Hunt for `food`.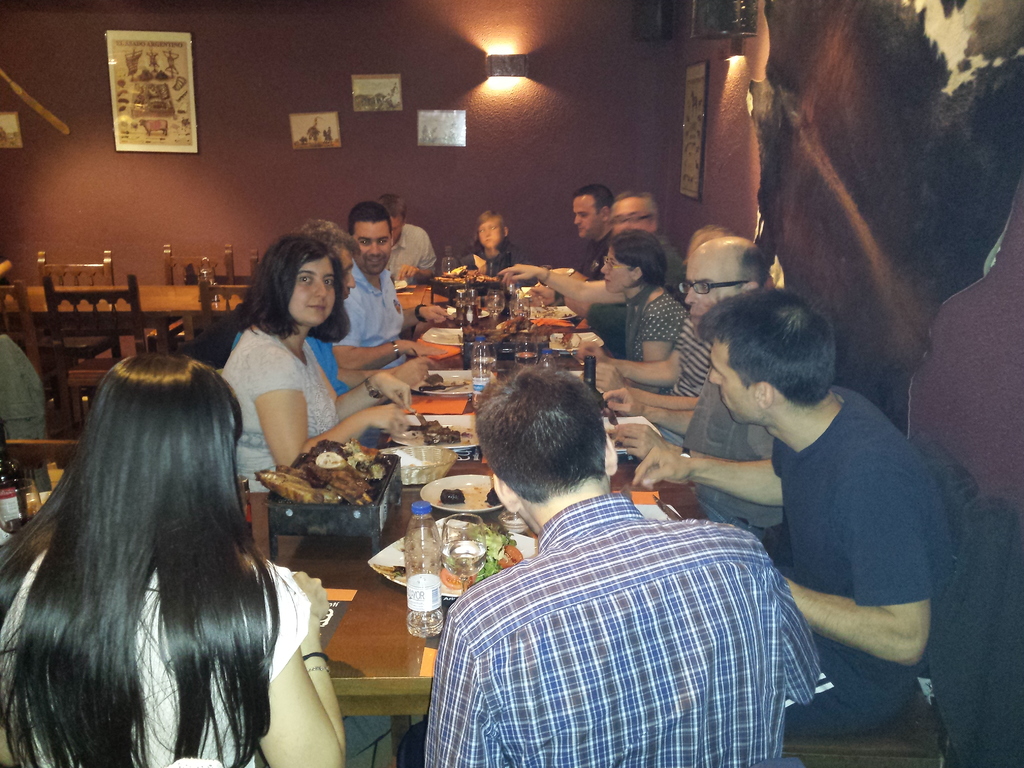
Hunted down at {"x1": 484, "y1": 488, "x2": 502, "y2": 508}.
